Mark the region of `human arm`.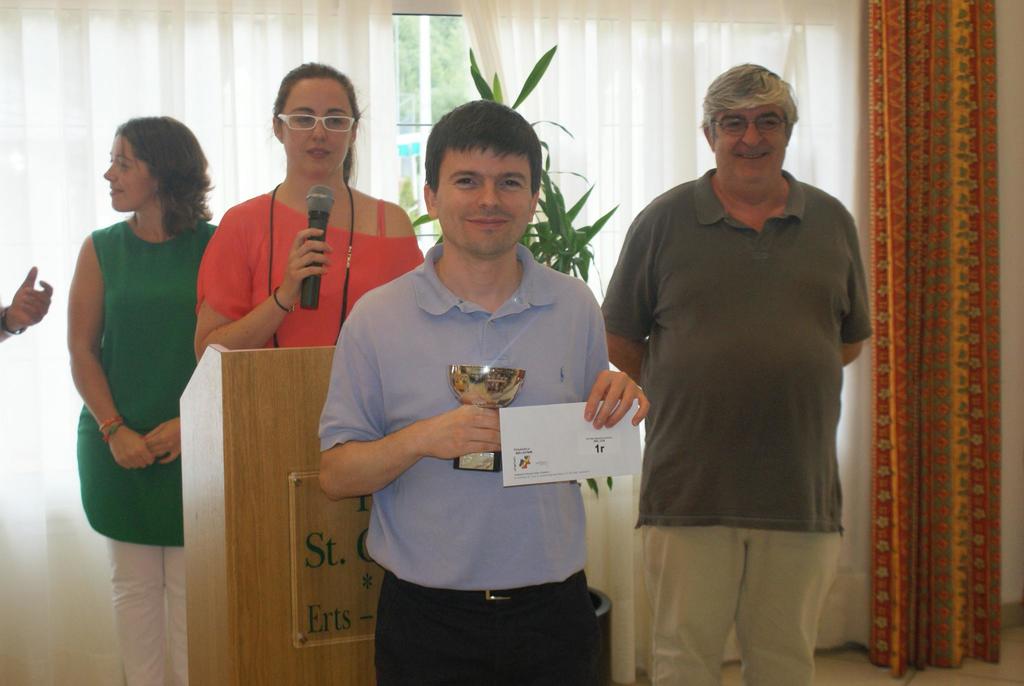
Region: [2, 266, 56, 346].
